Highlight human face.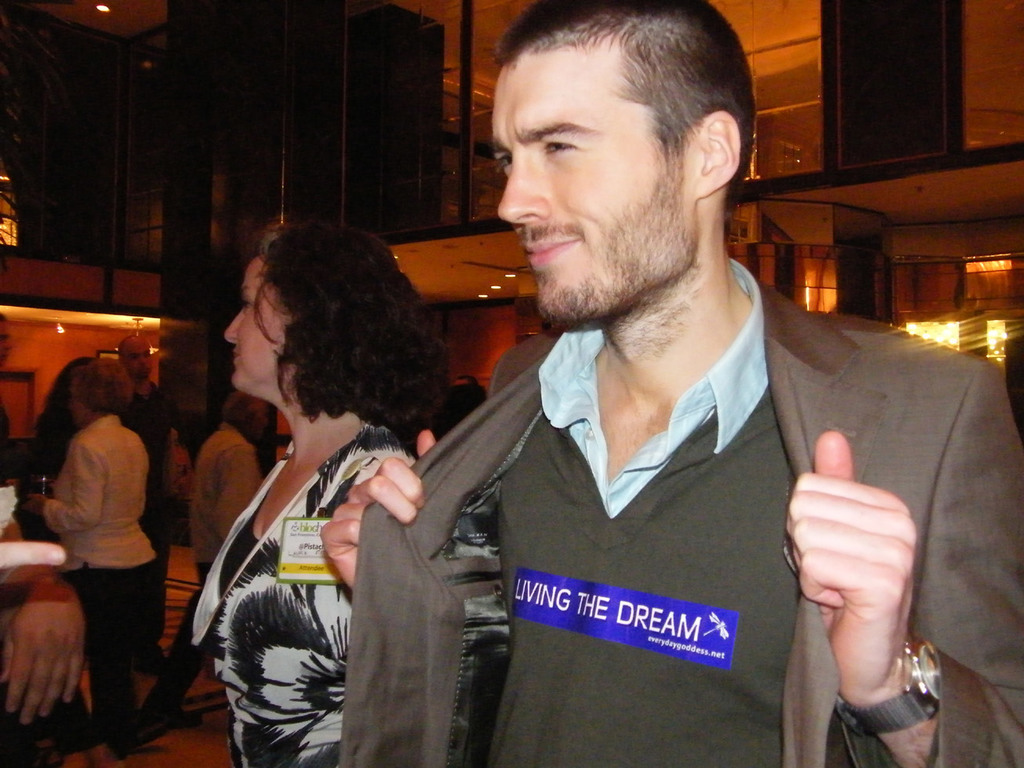
Highlighted region: <bbox>487, 27, 700, 325</bbox>.
